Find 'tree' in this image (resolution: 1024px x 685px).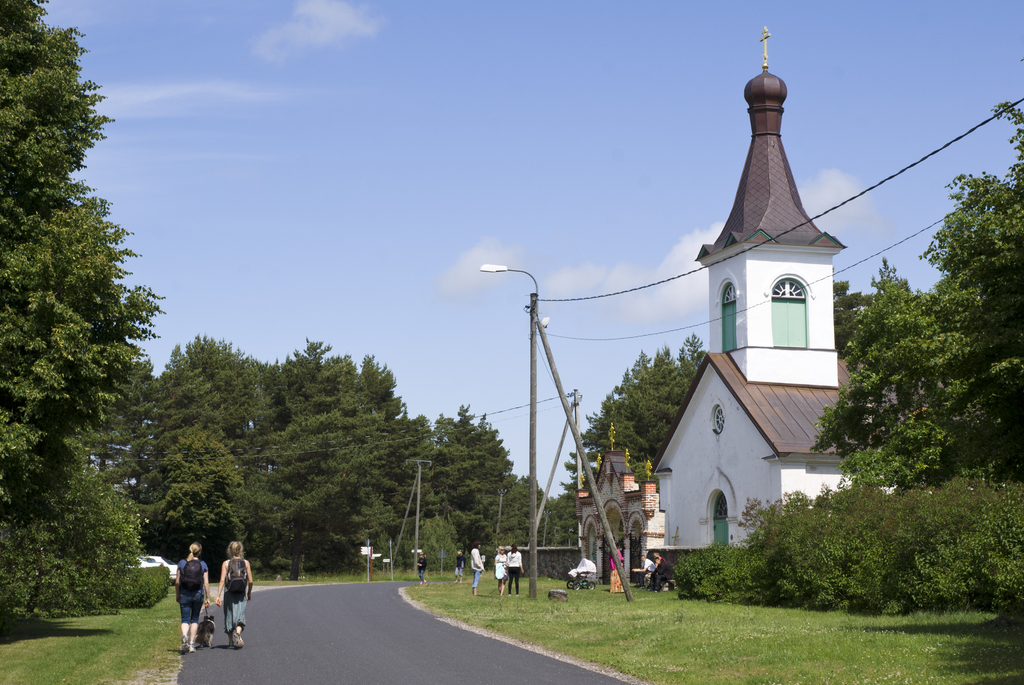
<box>11,61,168,656</box>.
